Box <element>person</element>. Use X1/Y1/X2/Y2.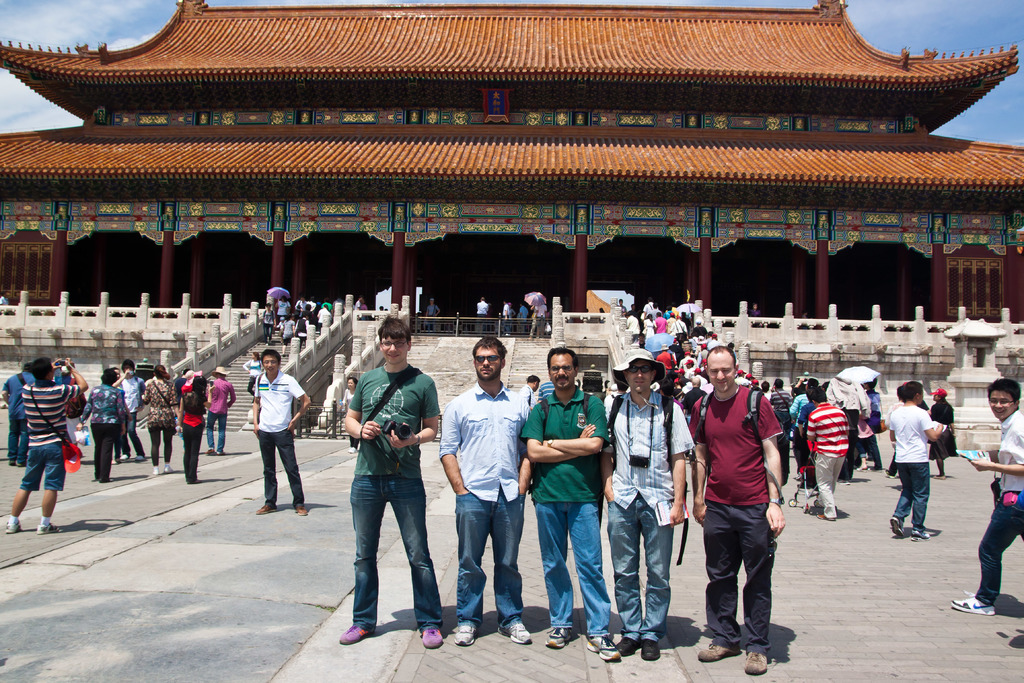
343/319/442/649.
